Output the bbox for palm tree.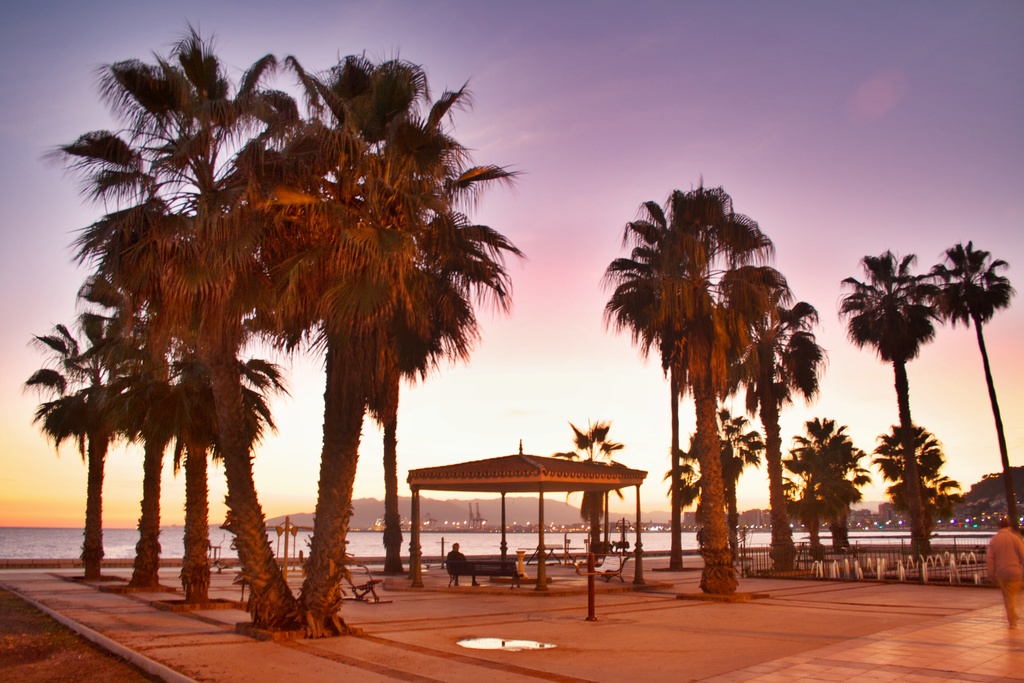
rect(623, 190, 792, 579).
